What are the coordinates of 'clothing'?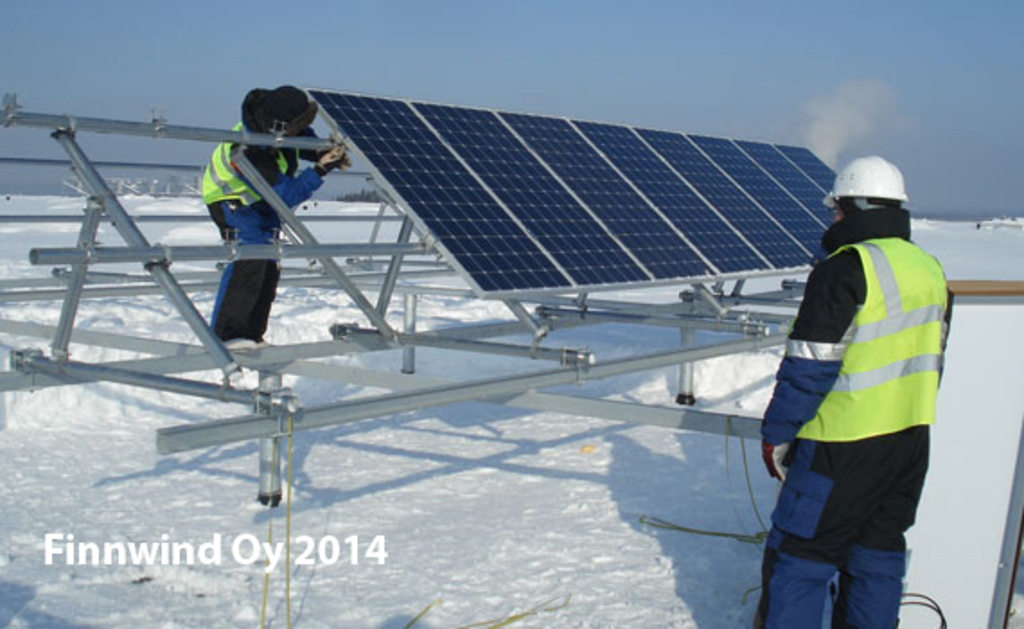
bbox(208, 203, 277, 343).
